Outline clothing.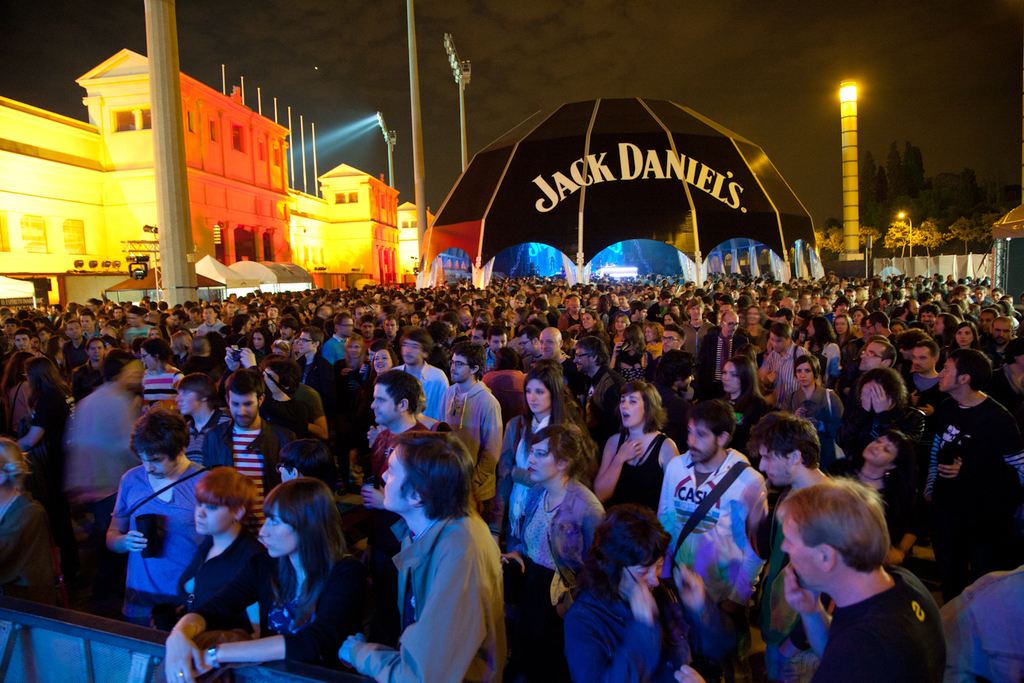
Outline: left=106, top=474, right=201, bottom=607.
